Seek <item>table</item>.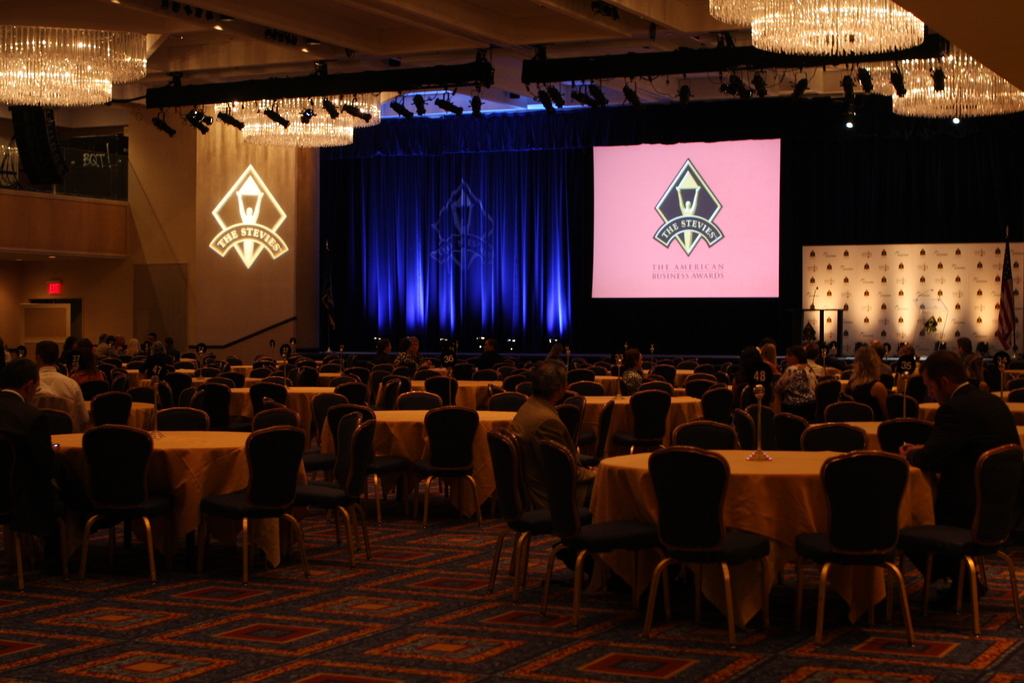
locate(179, 354, 200, 363).
